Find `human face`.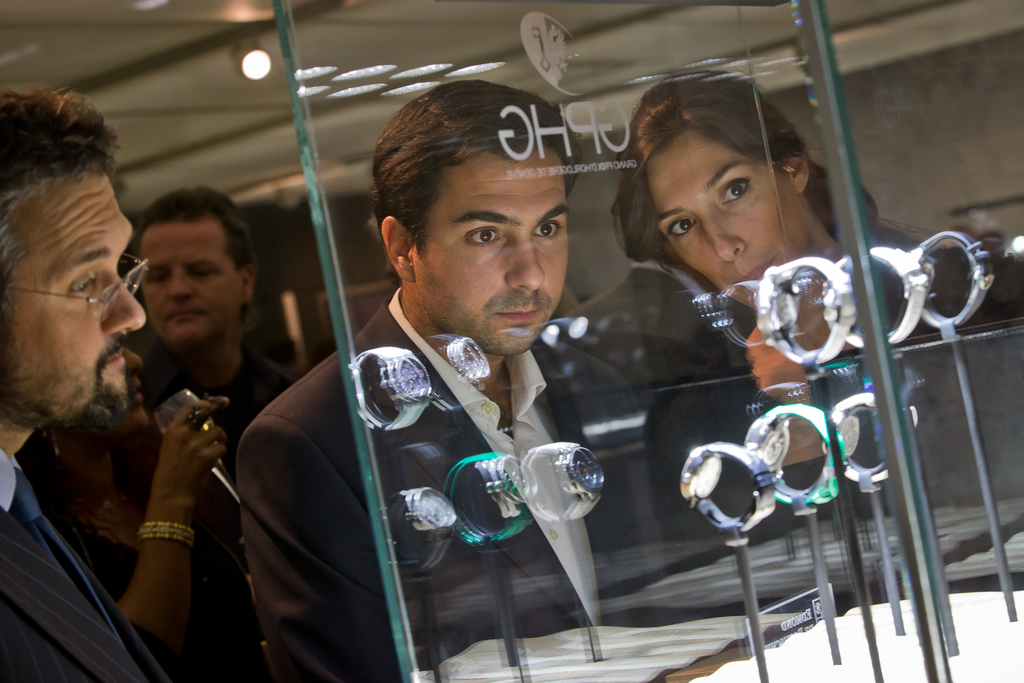
locate(658, 130, 798, 313).
